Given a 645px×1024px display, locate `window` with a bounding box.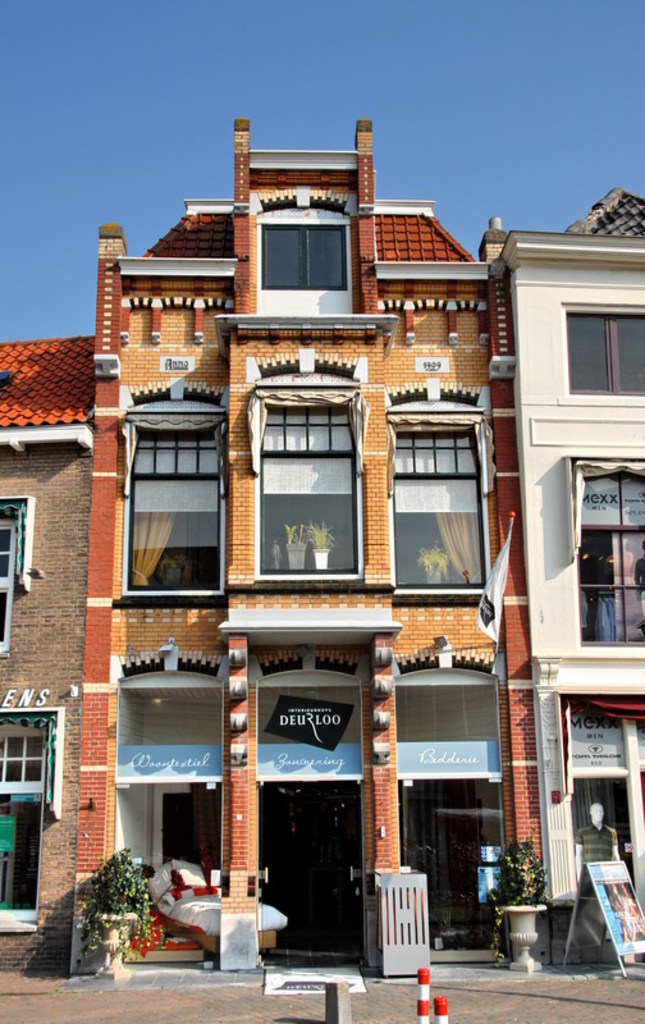
Located: rect(0, 497, 29, 654).
